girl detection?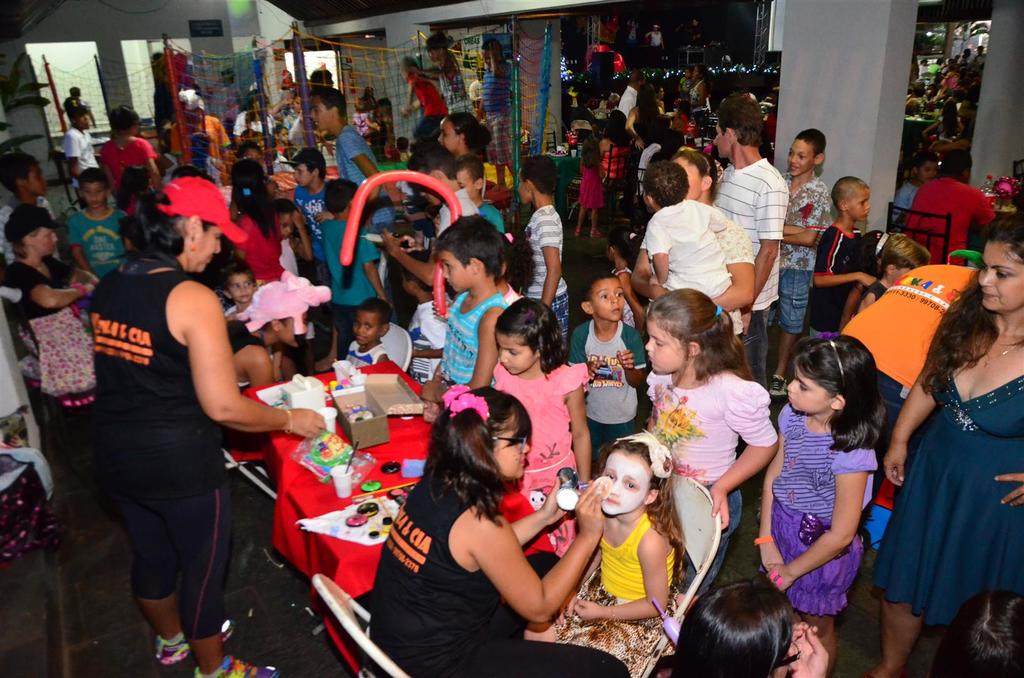
locate(570, 137, 607, 239)
